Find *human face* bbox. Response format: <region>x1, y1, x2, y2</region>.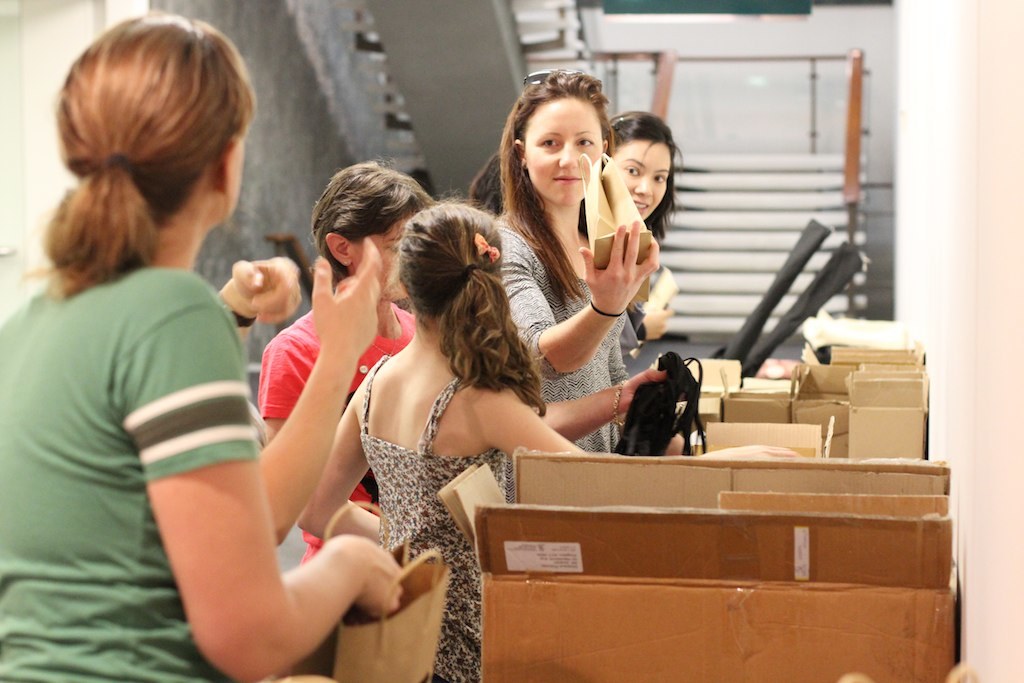
<region>346, 206, 421, 298</region>.
